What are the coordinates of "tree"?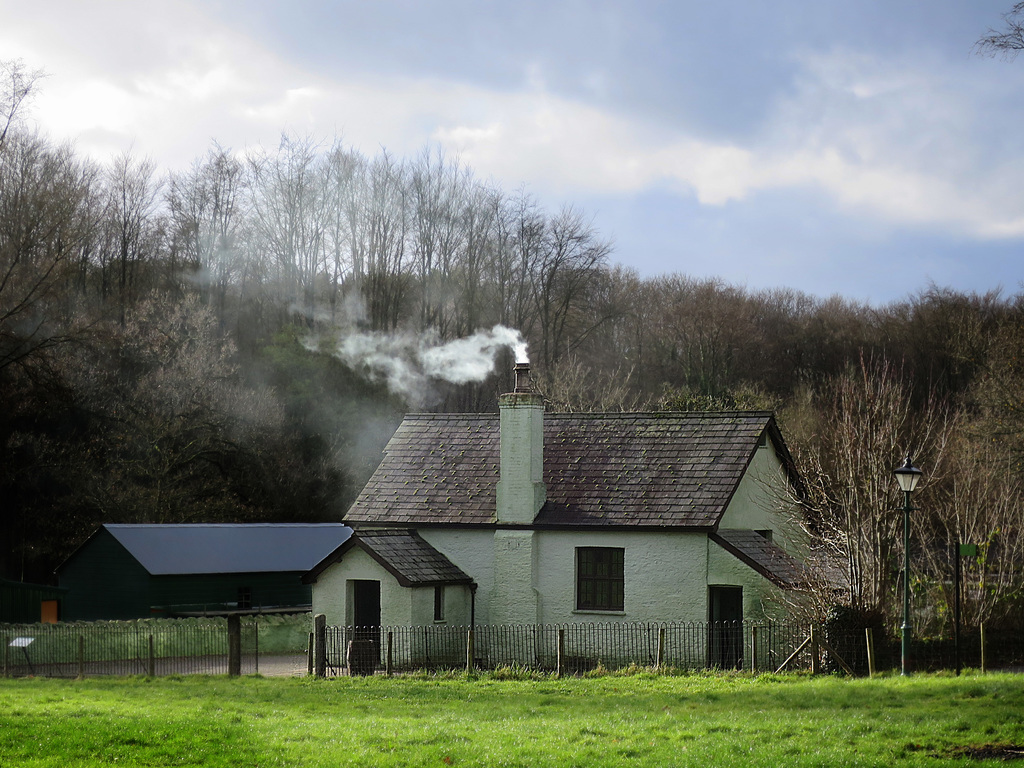
box=[499, 193, 616, 397].
